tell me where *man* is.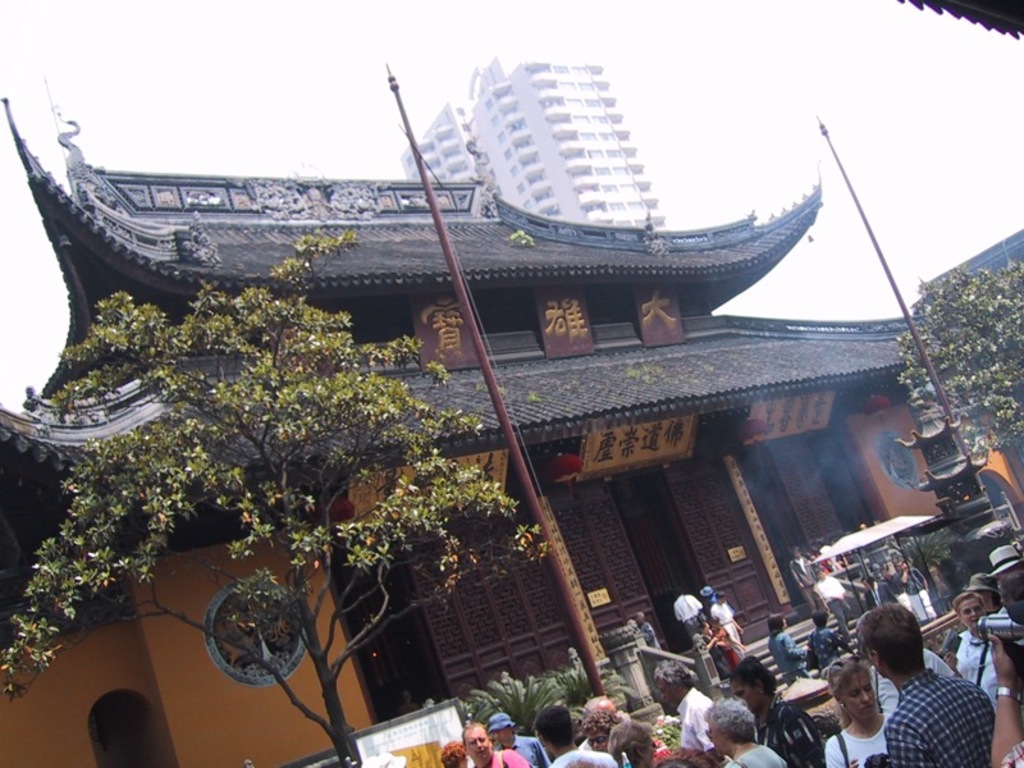
*man* is at left=654, top=658, right=731, bottom=767.
